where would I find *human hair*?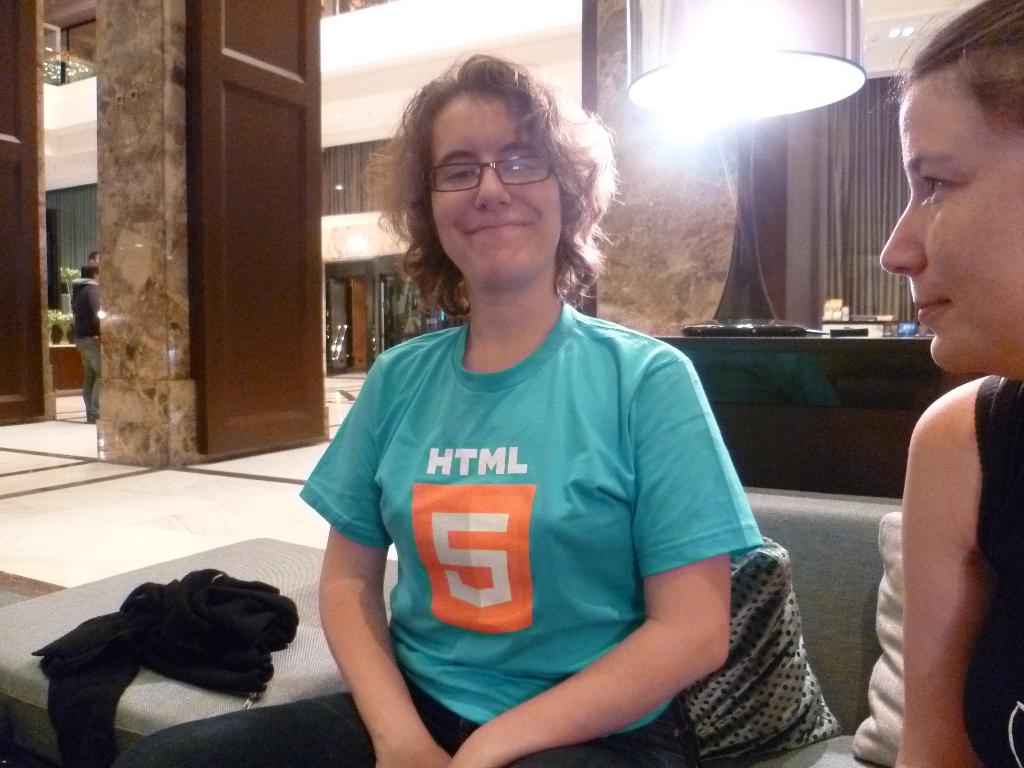
At region(869, 0, 1023, 140).
